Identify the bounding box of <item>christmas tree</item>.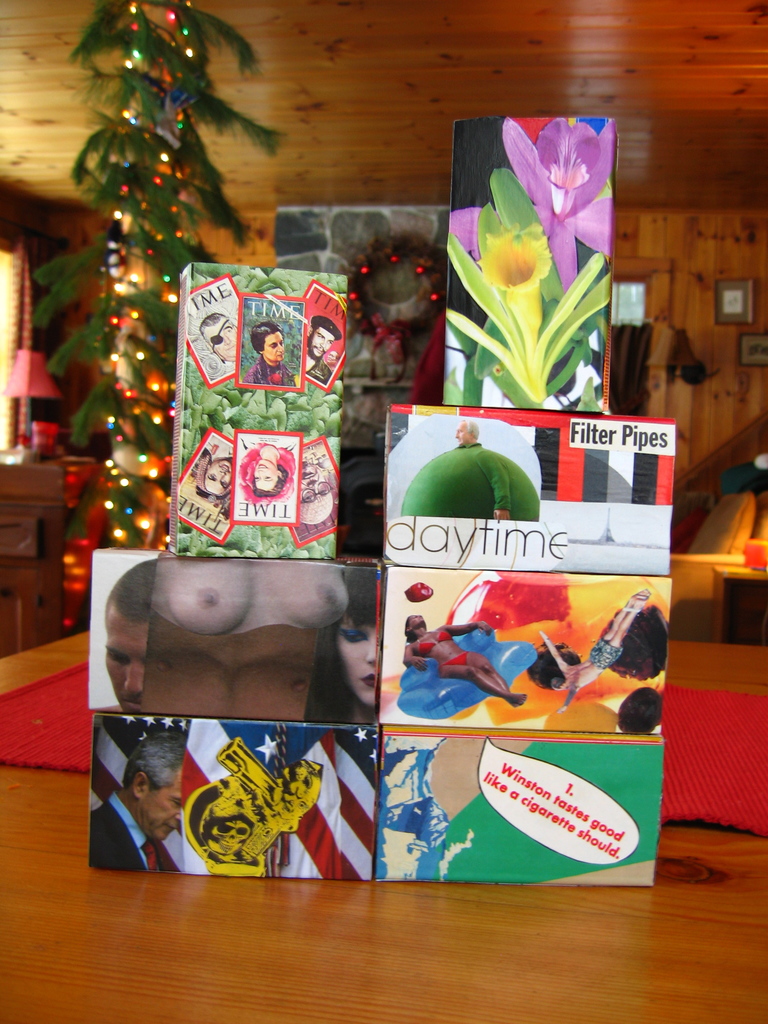
BBox(45, 0, 271, 568).
